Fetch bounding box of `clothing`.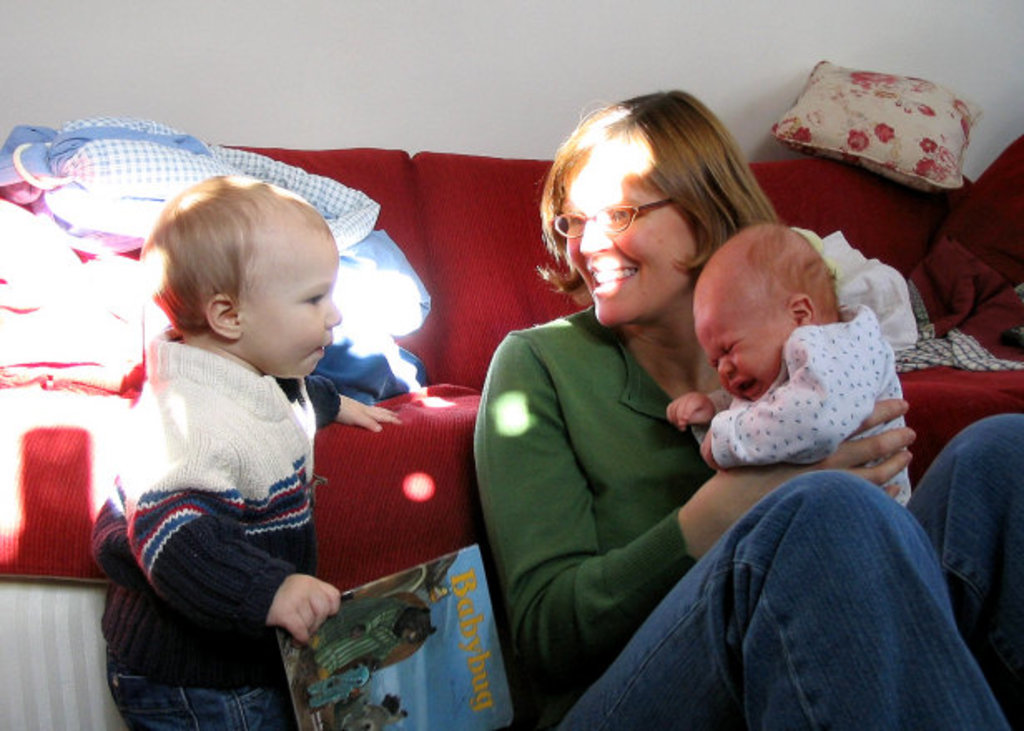
Bbox: <bbox>470, 299, 1022, 729</bbox>.
